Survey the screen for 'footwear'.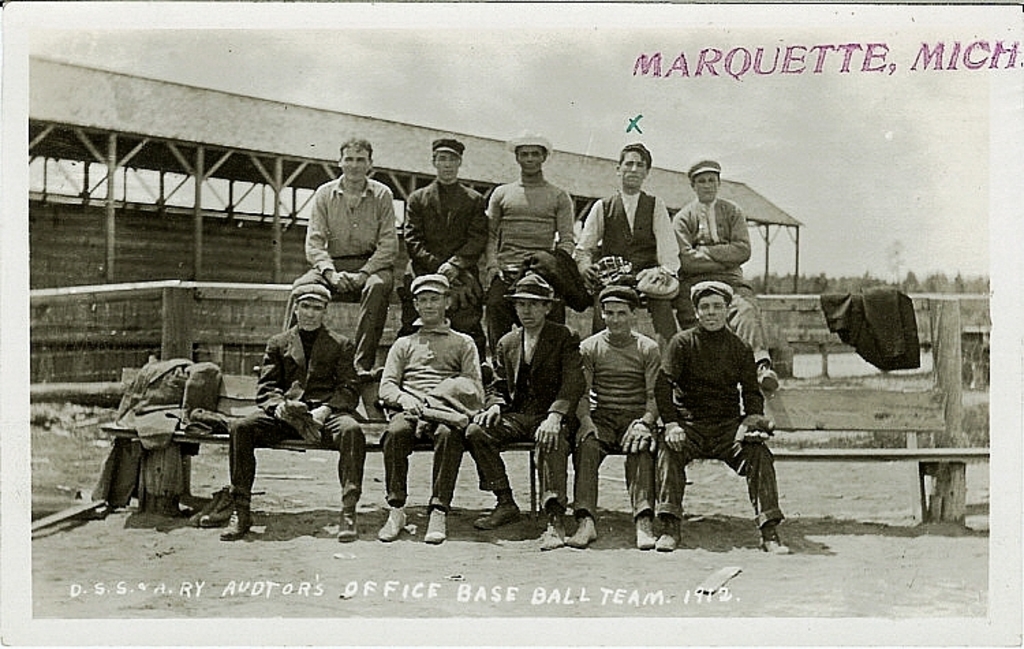
Survey found: l=371, t=503, r=411, b=536.
